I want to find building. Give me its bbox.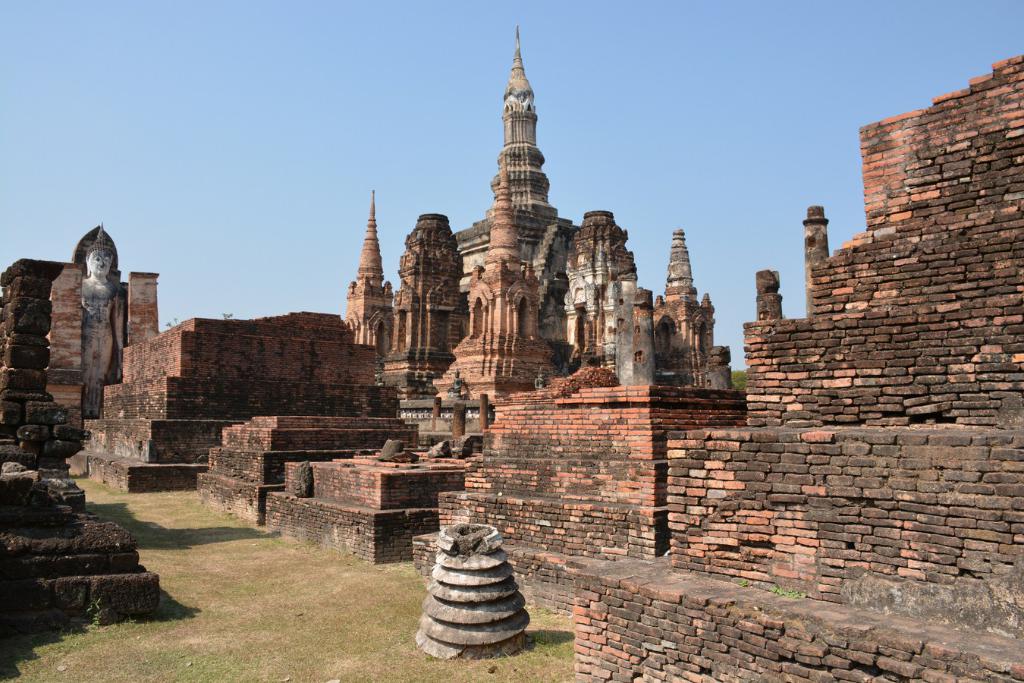
448 25 583 344.
